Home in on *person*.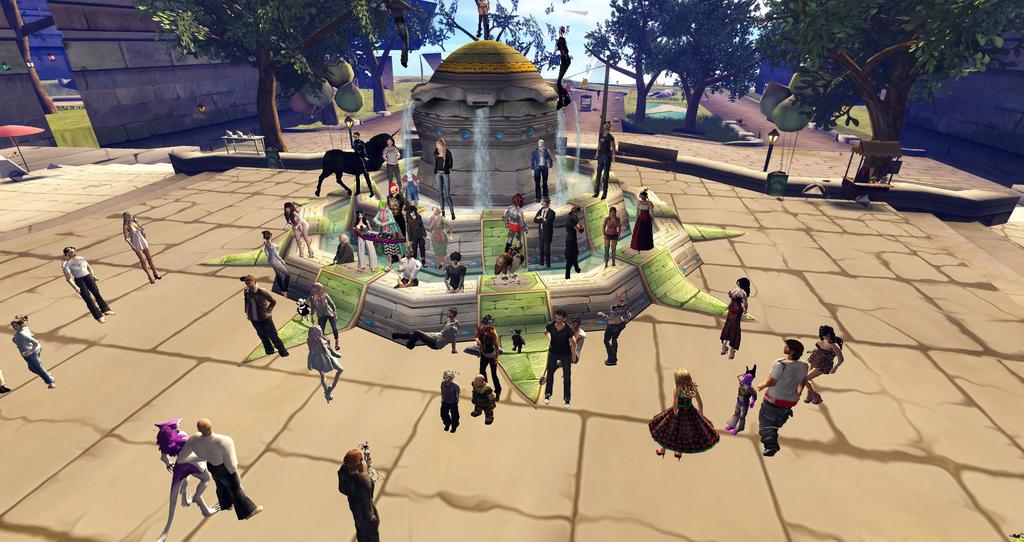
Homed in at <bbox>61, 245, 115, 324</bbox>.
